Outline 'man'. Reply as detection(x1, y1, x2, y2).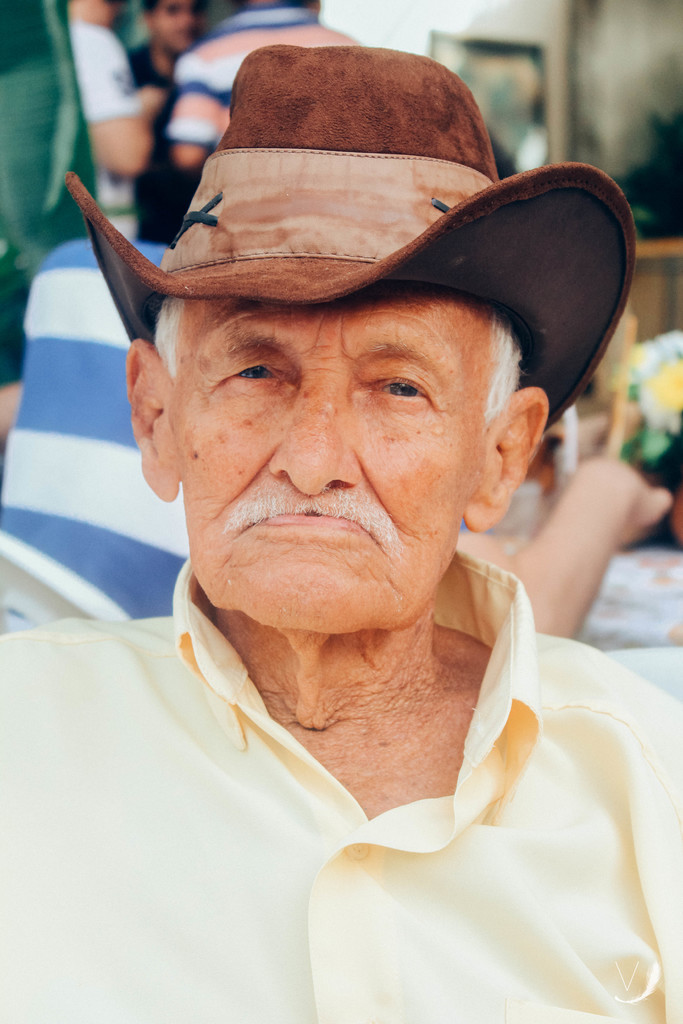
detection(0, 0, 147, 244).
